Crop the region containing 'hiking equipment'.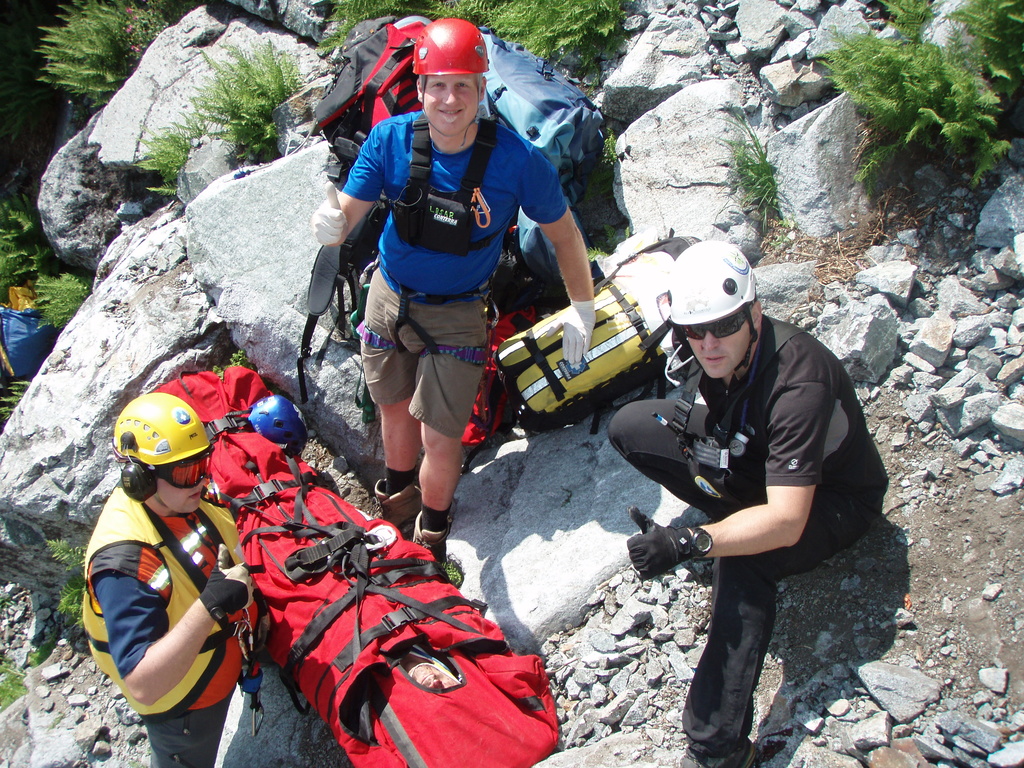
Crop region: rect(459, 303, 542, 452).
